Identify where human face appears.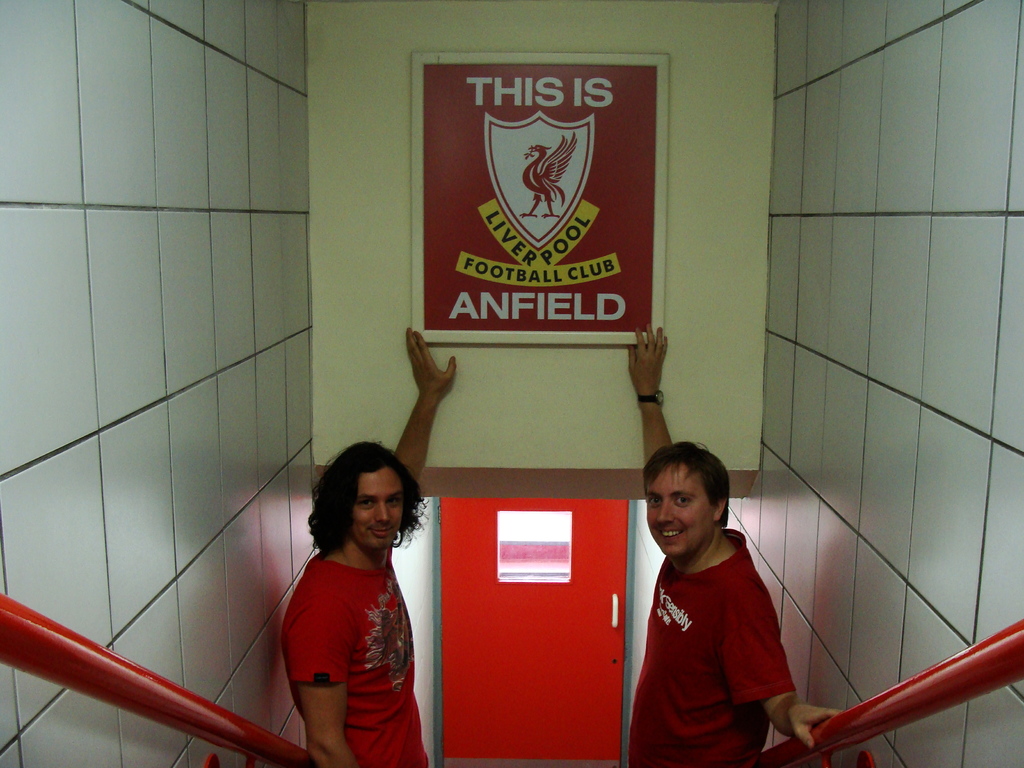
Appears at {"left": 355, "top": 471, "right": 406, "bottom": 549}.
